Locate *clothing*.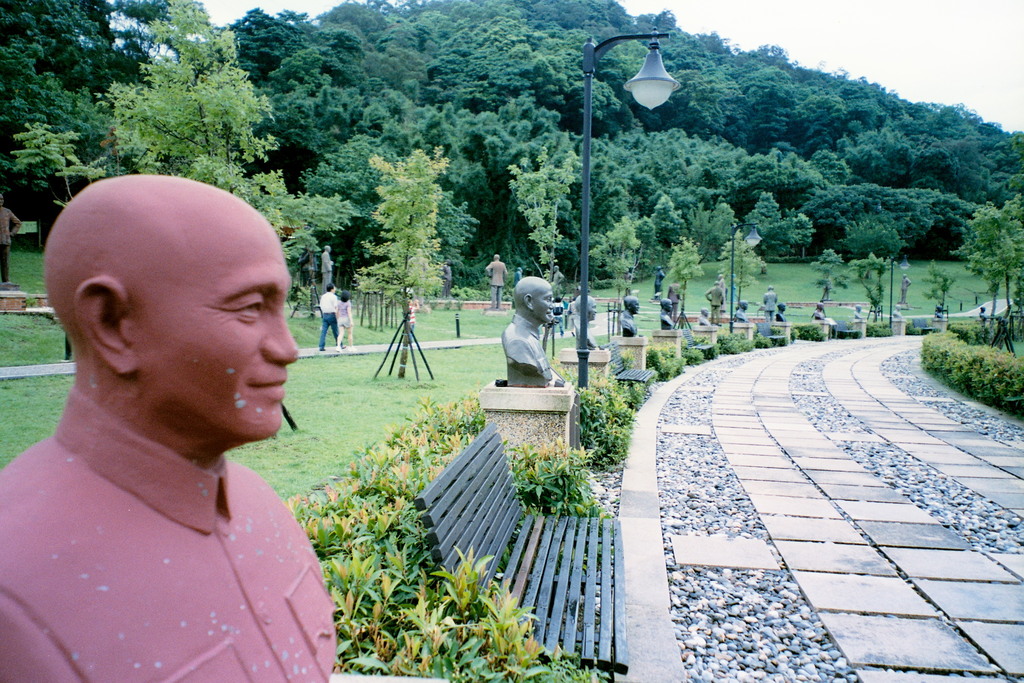
Bounding box: bbox(764, 293, 775, 321).
